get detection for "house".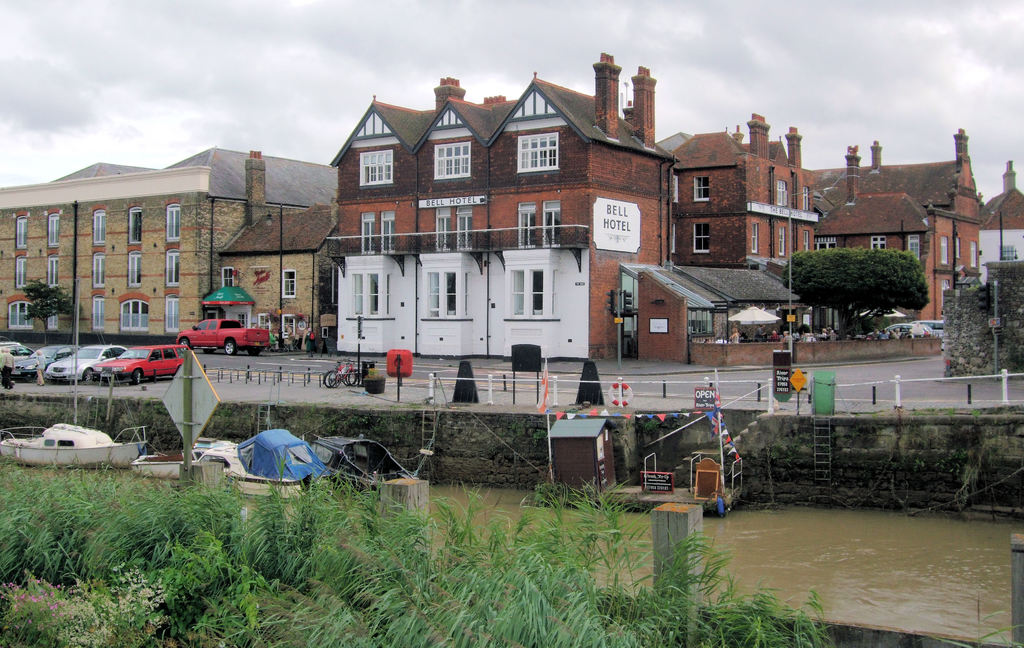
Detection: crop(670, 106, 820, 266).
